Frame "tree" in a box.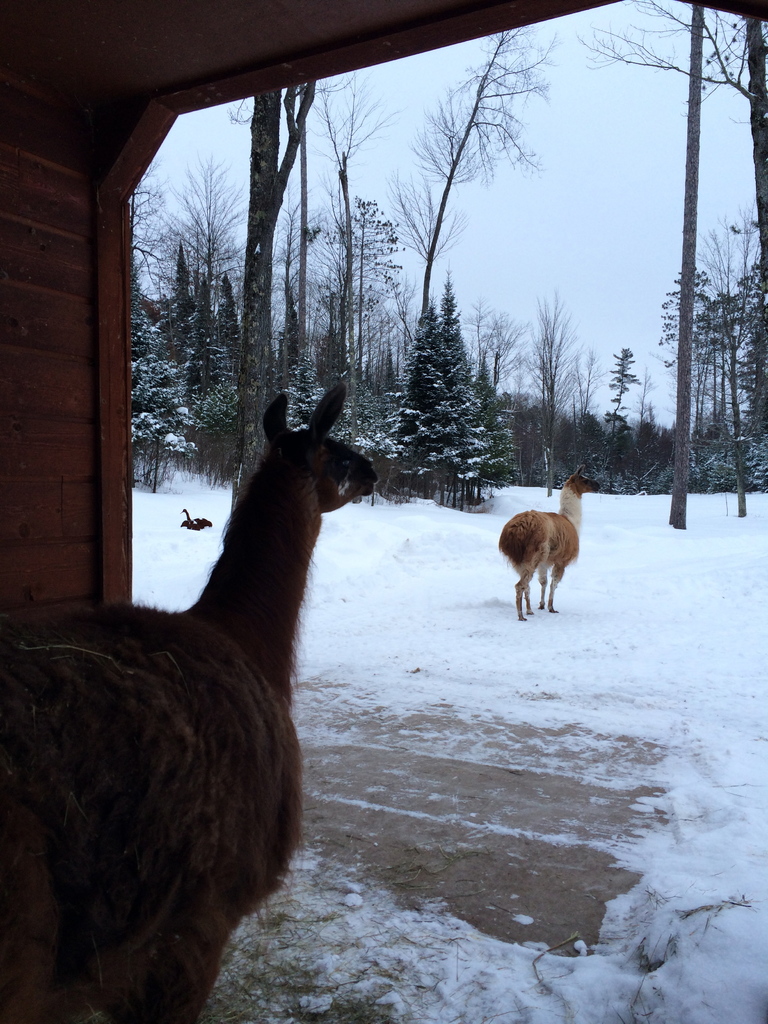
select_region(592, 346, 662, 486).
